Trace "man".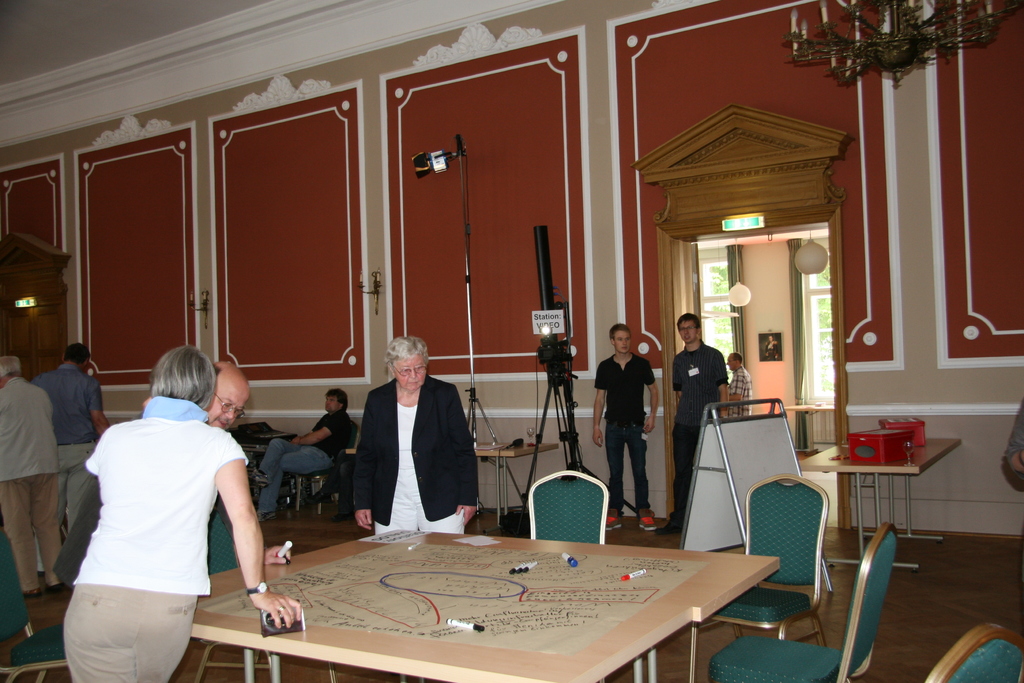
Traced to [x1=590, y1=324, x2=659, y2=536].
